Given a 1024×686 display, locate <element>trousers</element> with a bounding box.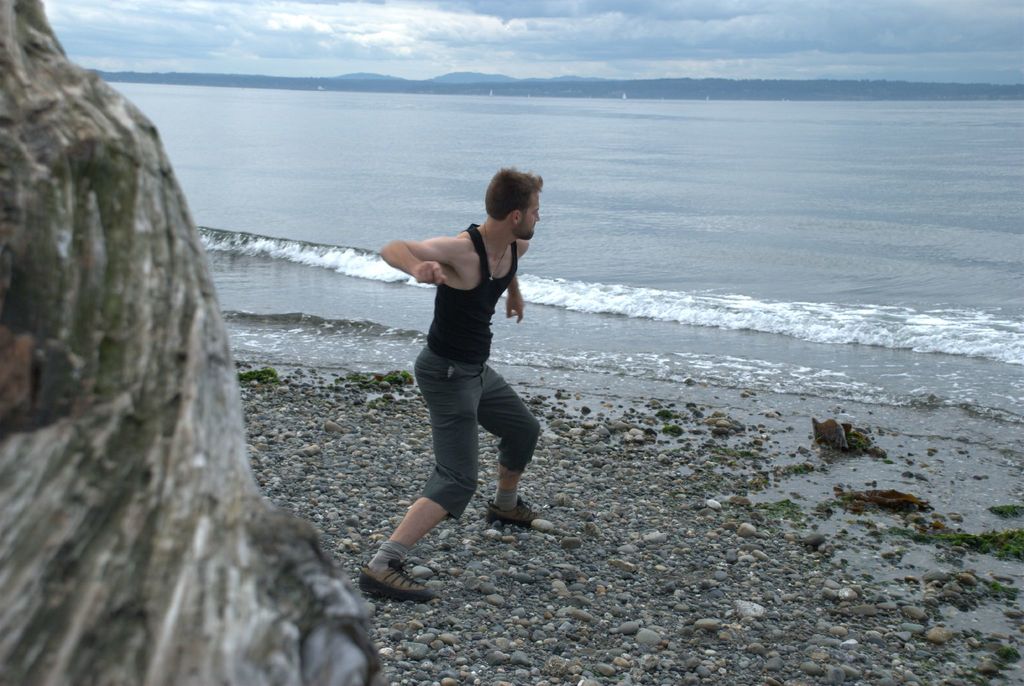
Located: [416, 339, 542, 519].
